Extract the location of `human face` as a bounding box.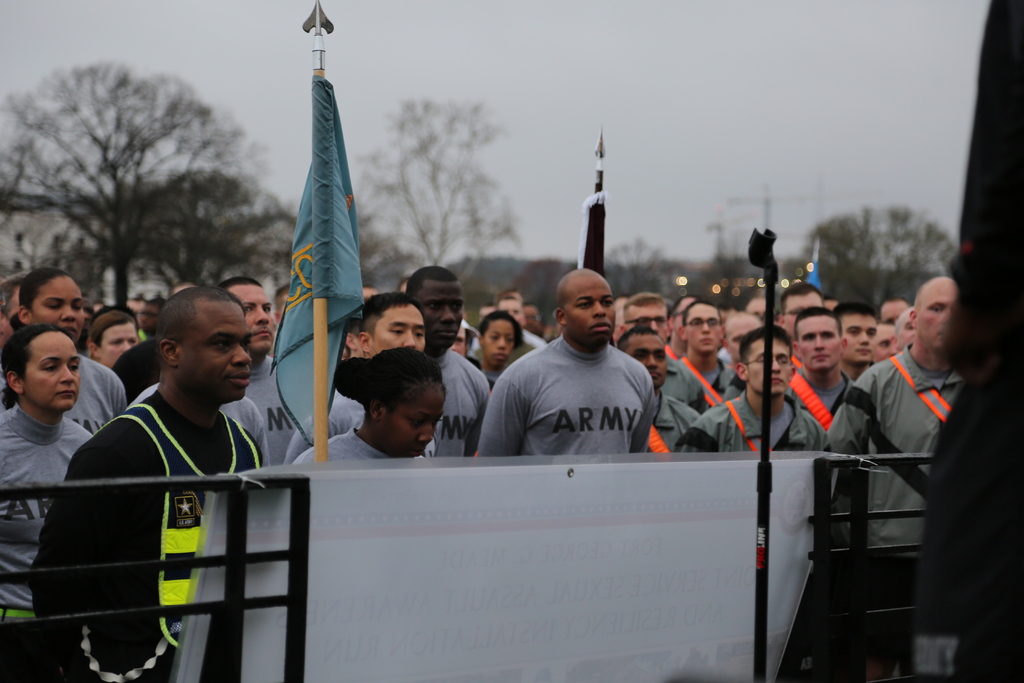
region(175, 295, 252, 399).
